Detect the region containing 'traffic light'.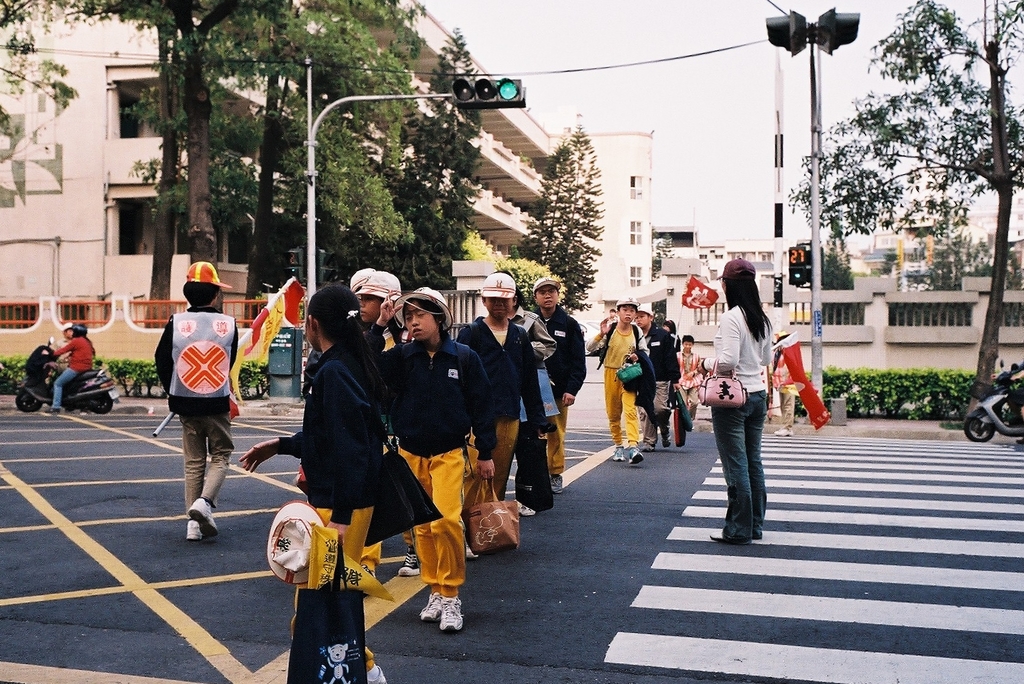
[left=453, top=76, right=529, bottom=110].
